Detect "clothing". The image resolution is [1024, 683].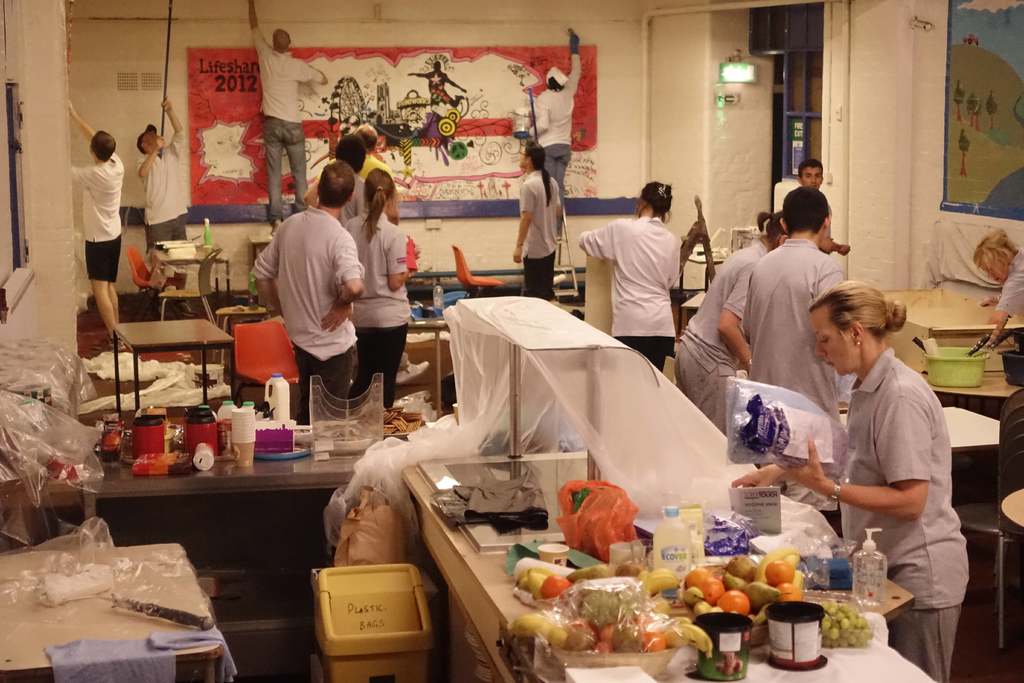
[262,178,369,409].
